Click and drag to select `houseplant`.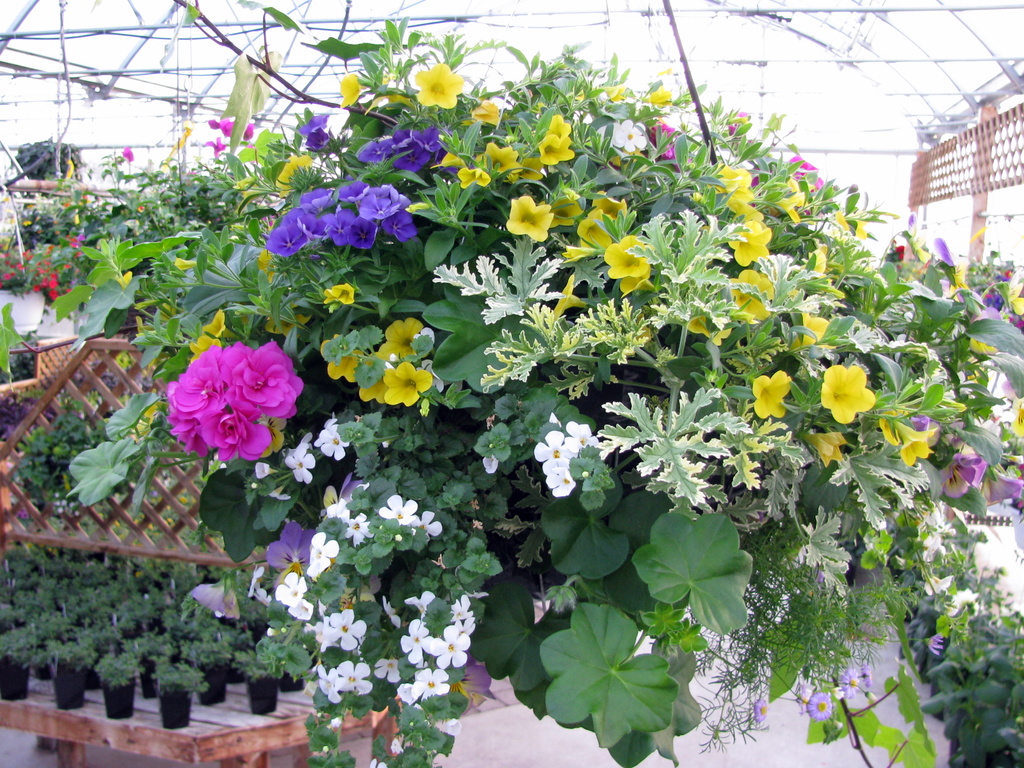
Selection: box(154, 661, 212, 735).
